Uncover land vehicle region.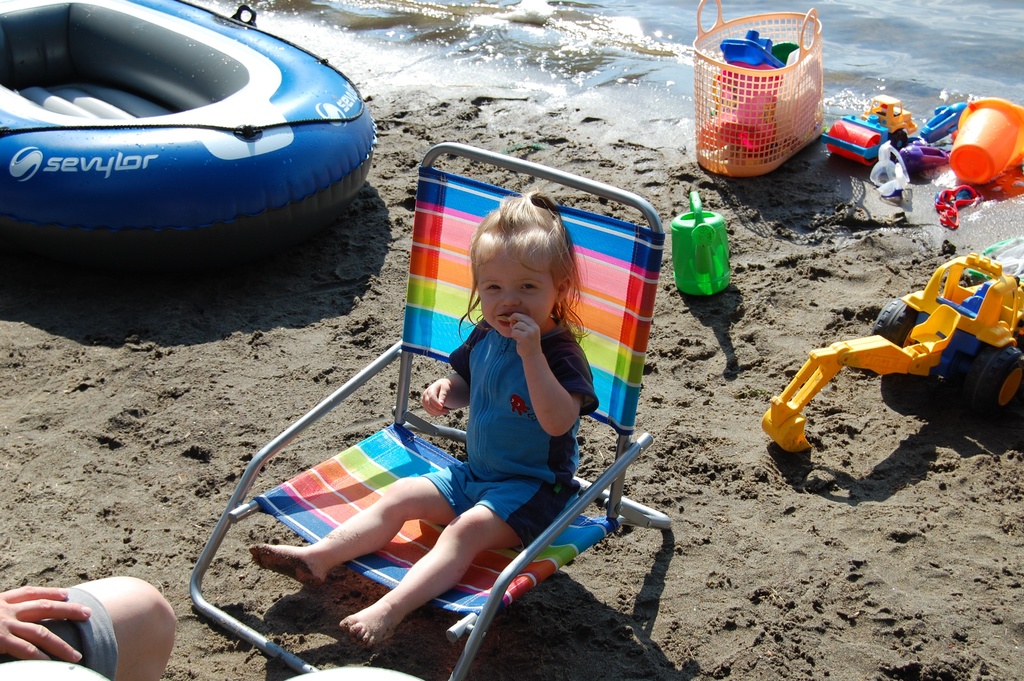
Uncovered: l=778, t=256, r=1012, b=441.
